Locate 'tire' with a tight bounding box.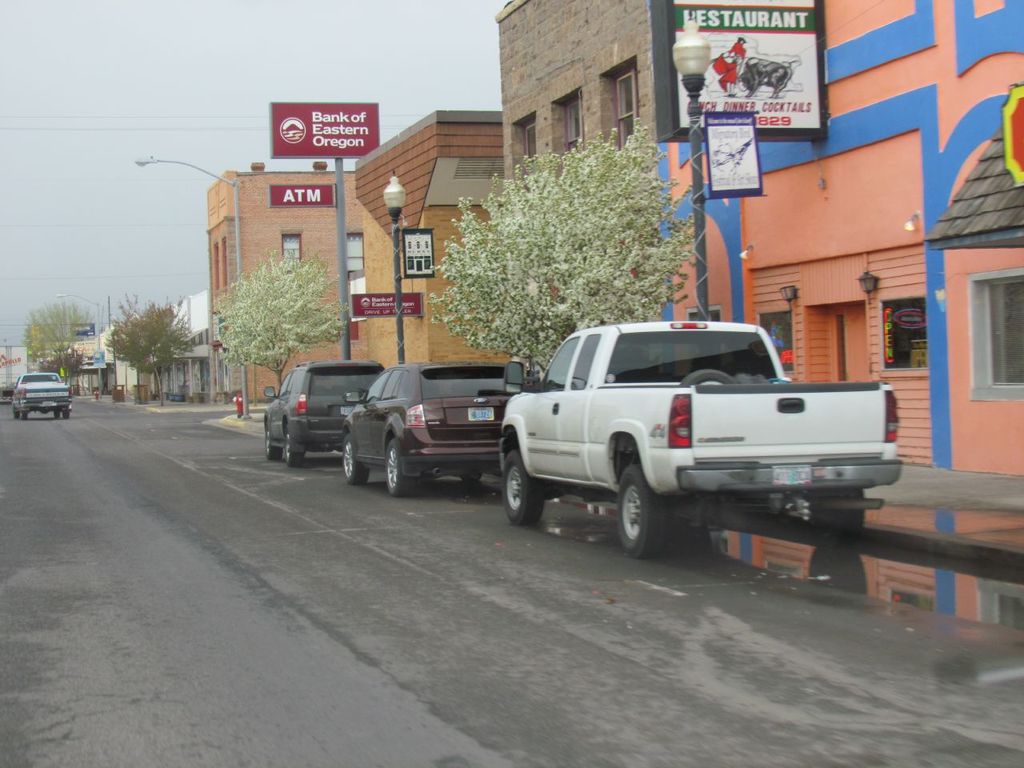
<region>455, 468, 480, 486</region>.
